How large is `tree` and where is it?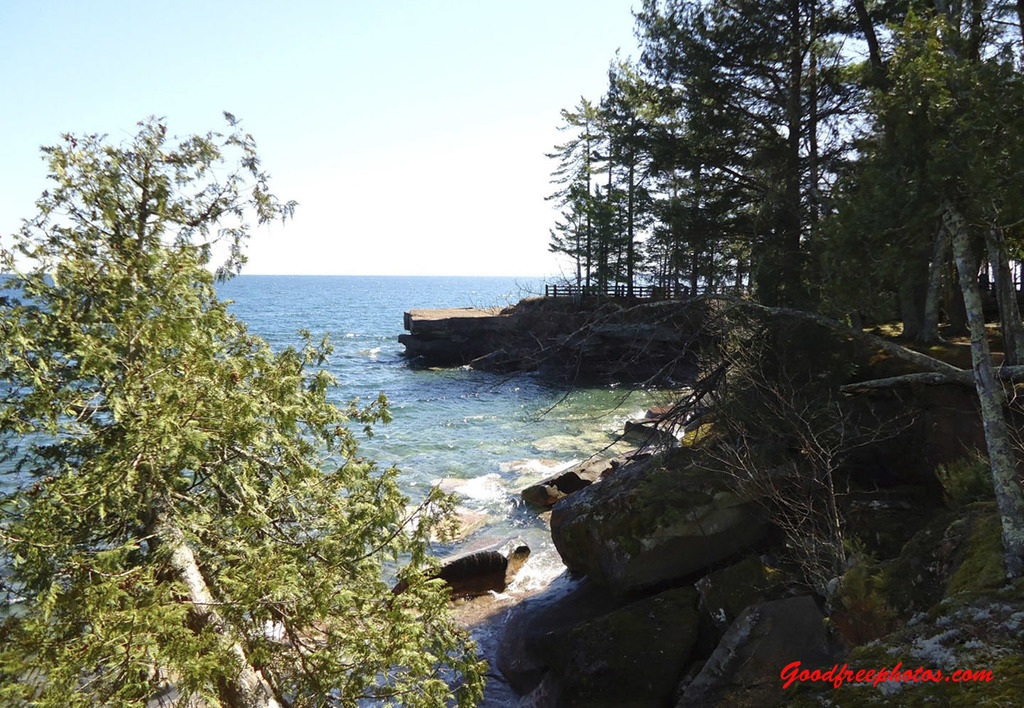
Bounding box: Rect(5, 123, 370, 654).
